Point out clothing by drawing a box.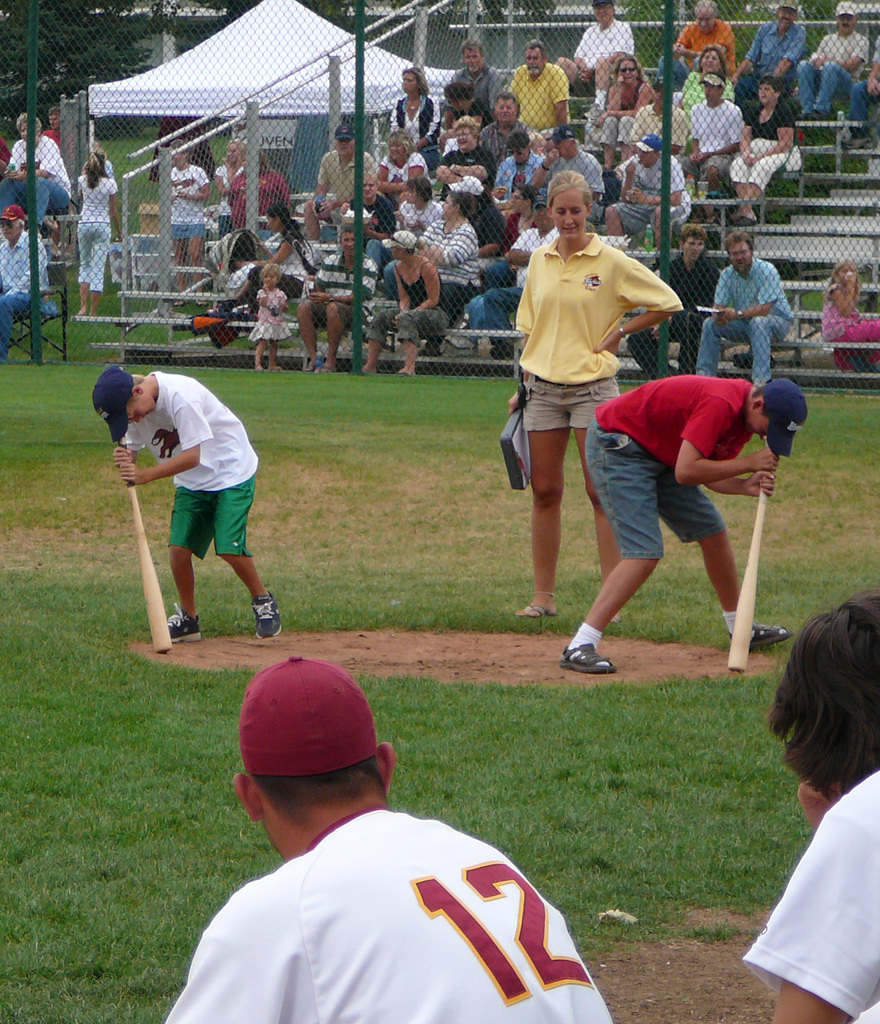
[left=122, top=356, right=256, bottom=573].
